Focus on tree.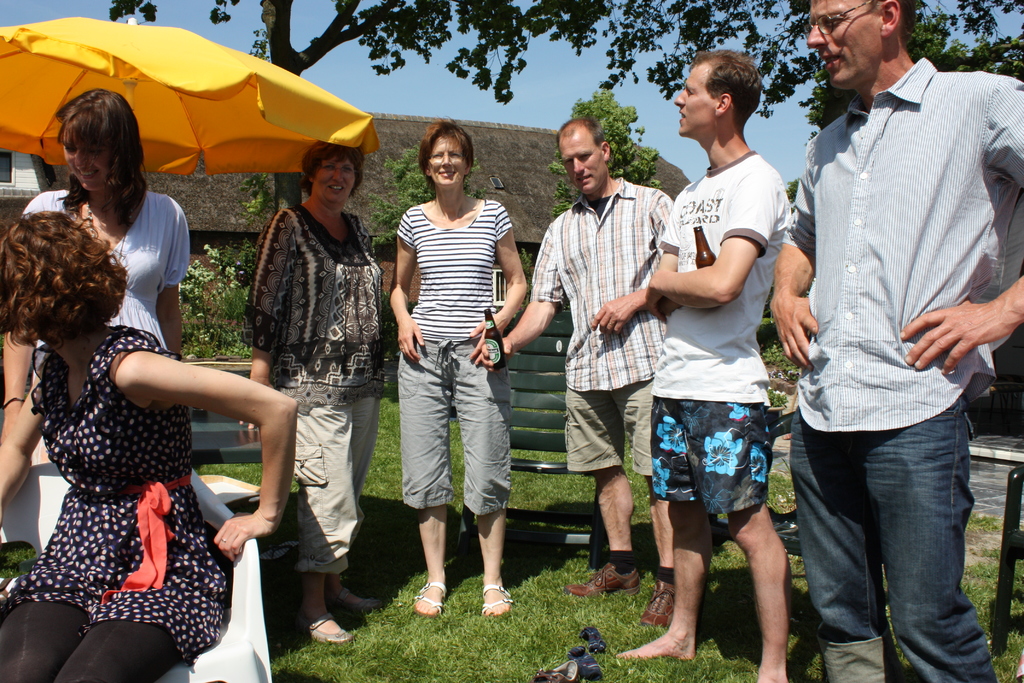
Focused at [112, 0, 1023, 103].
